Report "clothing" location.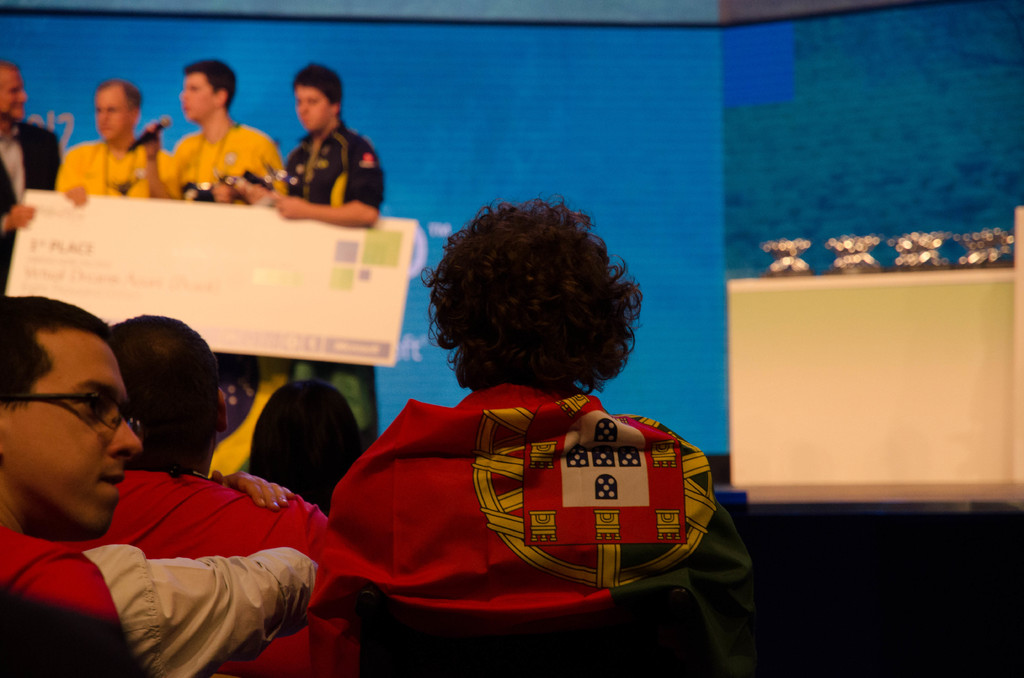
Report: left=276, top=117, right=383, bottom=239.
